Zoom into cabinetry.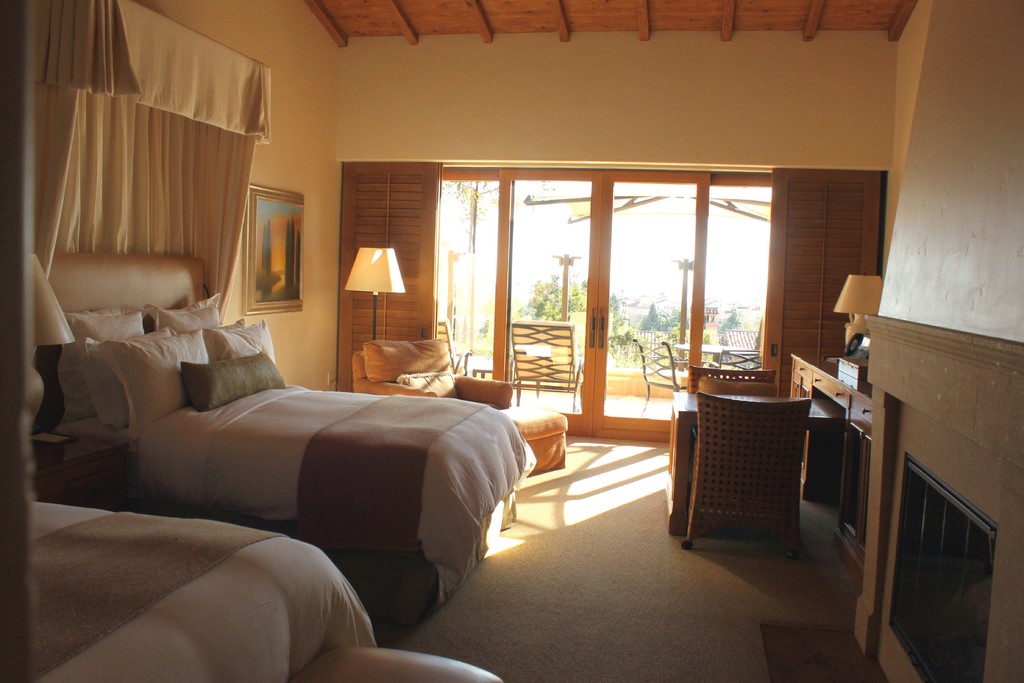
Zoom target: {"x1": 886, "y1": 457, "x2": 998, "y2": 682}.
